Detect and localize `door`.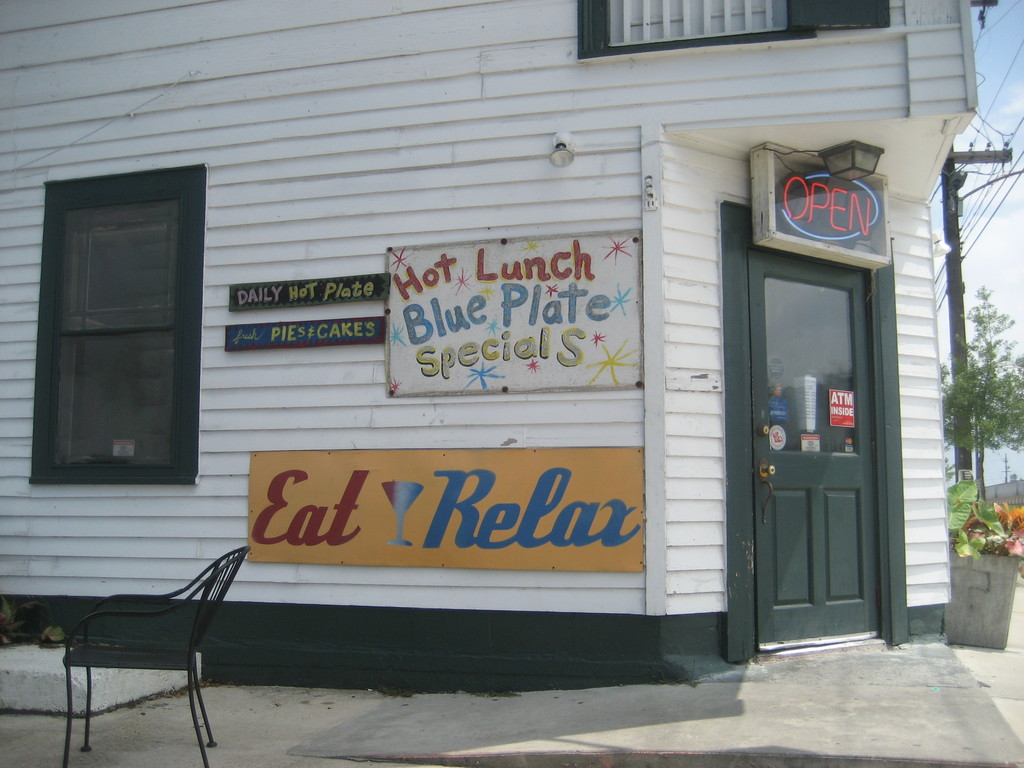
Localized at region(728, 217, 899, 656).
